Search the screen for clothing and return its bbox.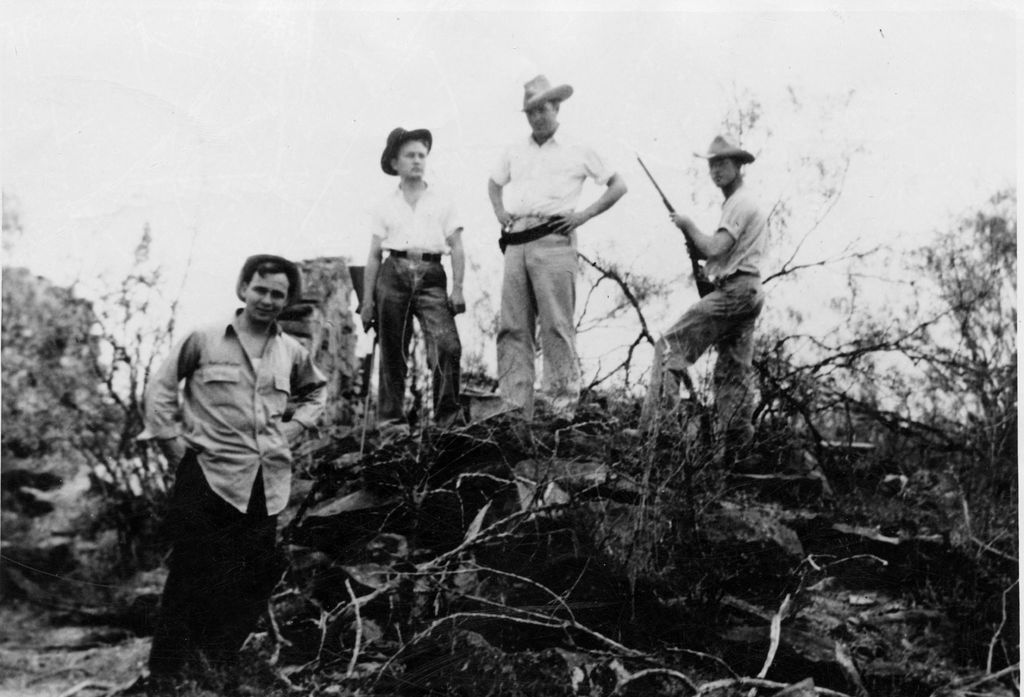
Found: (x1=369, y1=172, x2=469, y2=254).
